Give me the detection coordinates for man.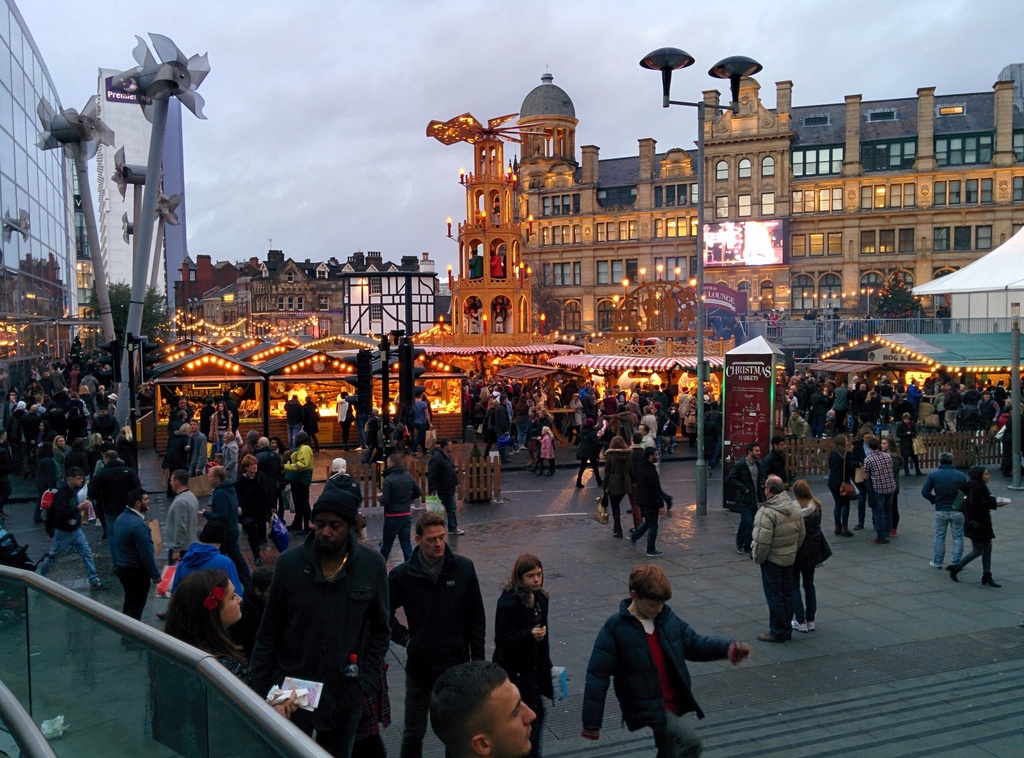
x1=748, y1=464, x2=802, y2=634.
